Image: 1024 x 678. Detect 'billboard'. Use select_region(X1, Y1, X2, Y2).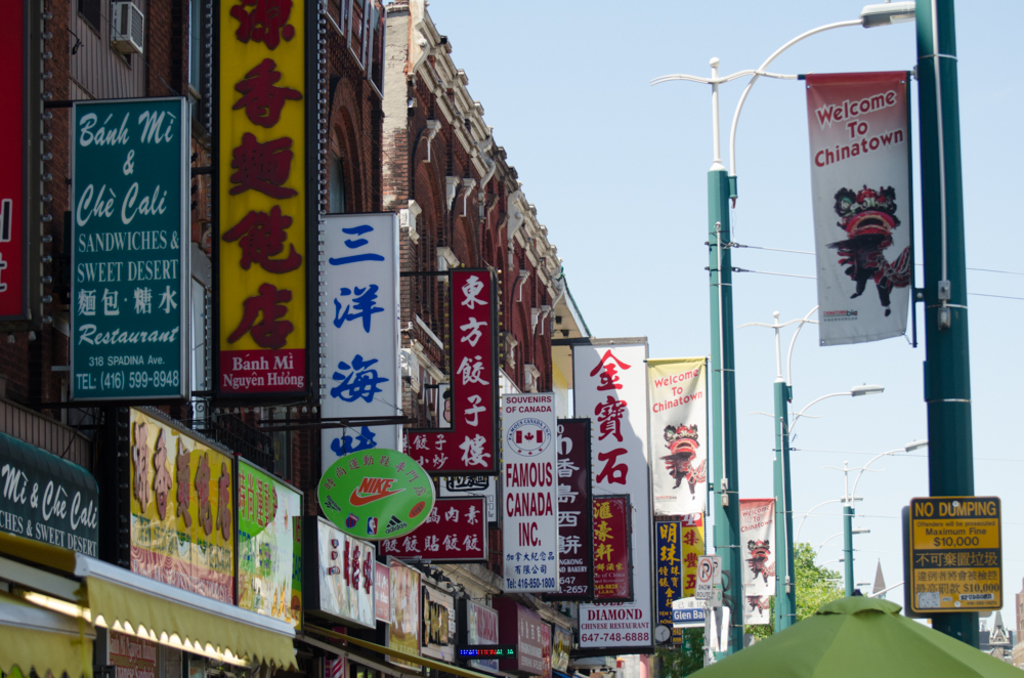
select_region(374, 561, 389, 623).
